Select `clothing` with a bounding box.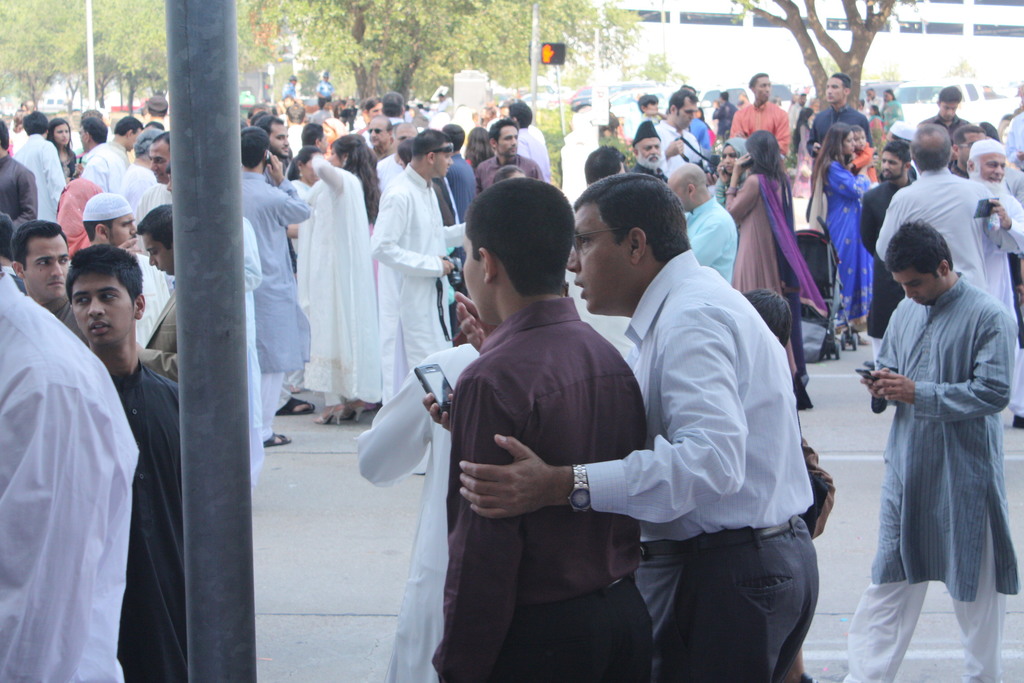
623,251,820,682.
